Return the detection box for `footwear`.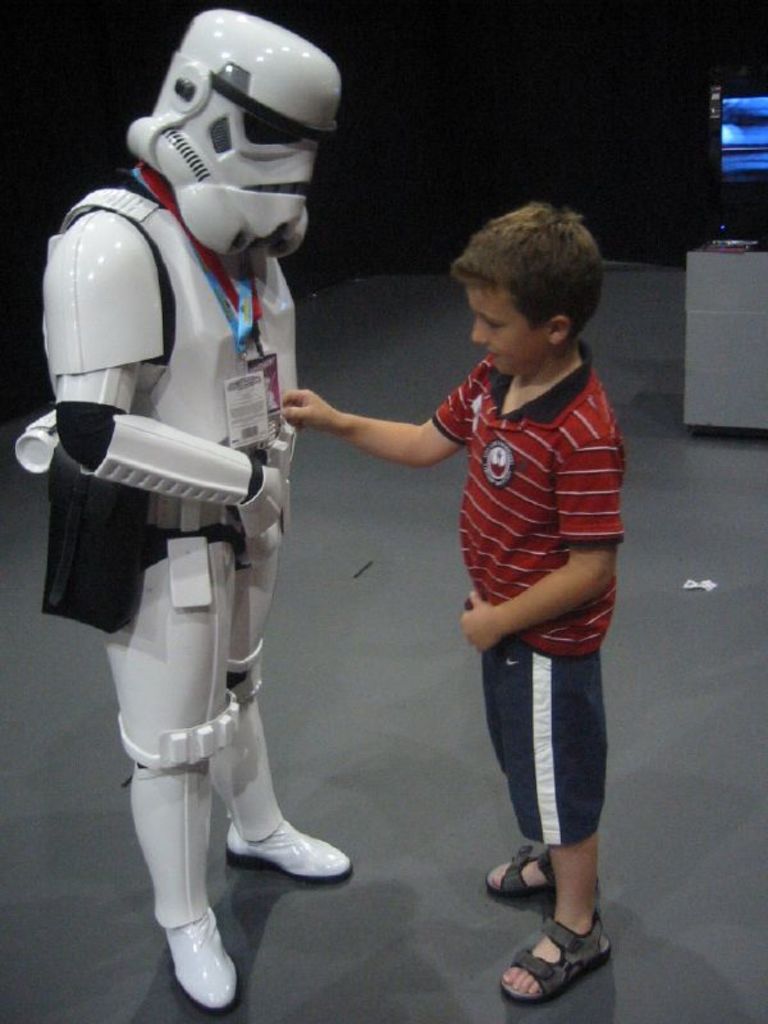
(480,842,602,895).
